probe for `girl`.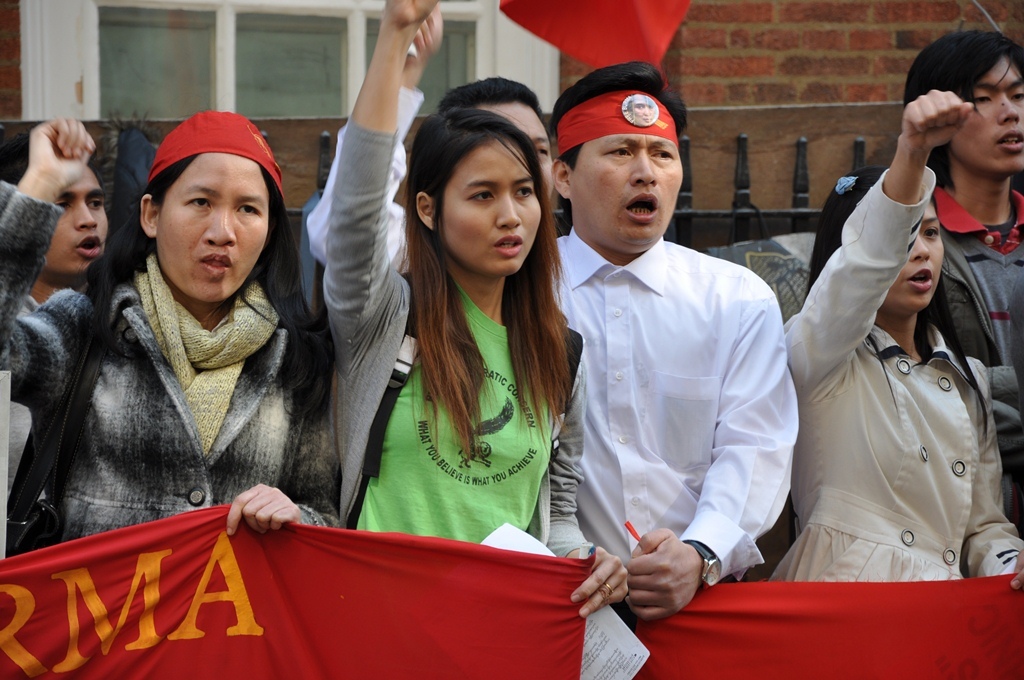
Probe result: [324, 0, 627, 619].
